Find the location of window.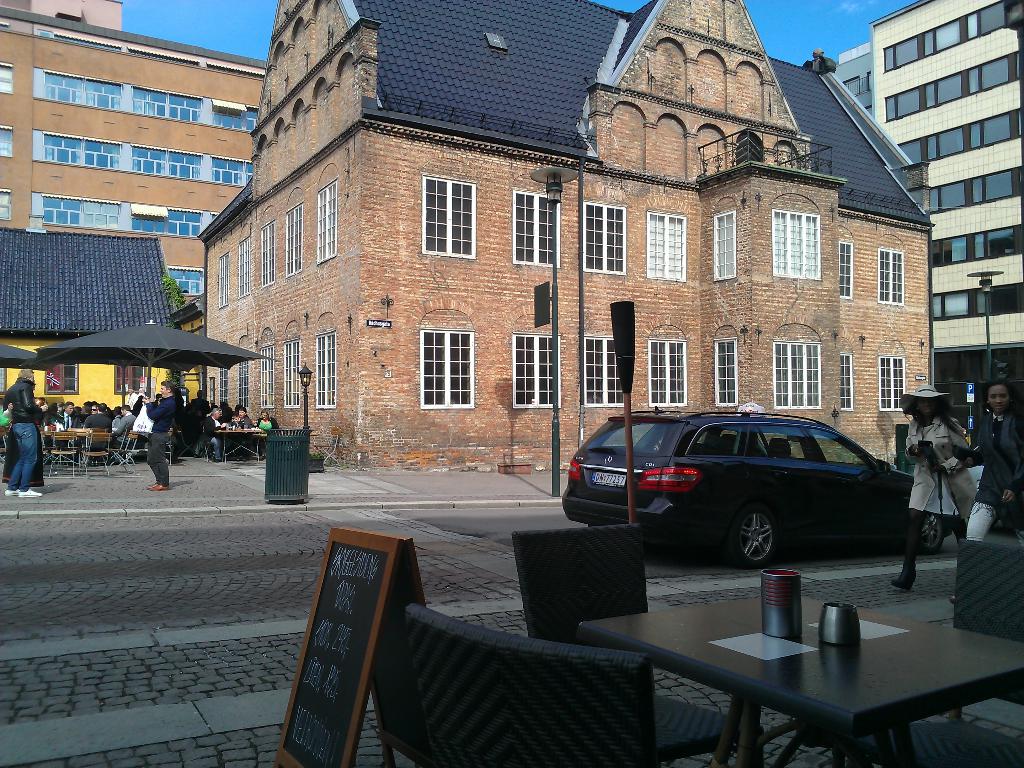
Location: 0,120,13,160.
